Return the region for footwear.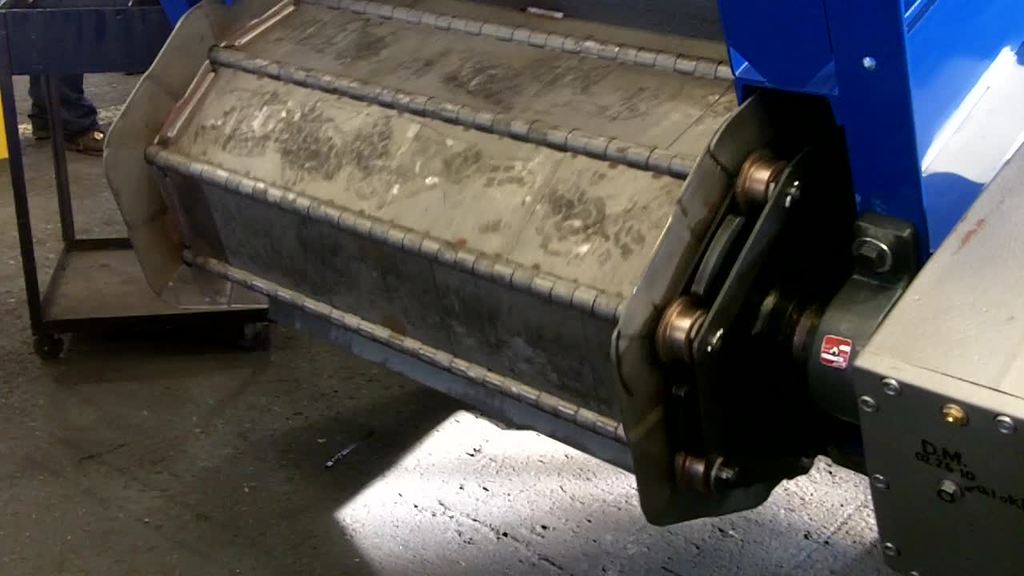
<bbox>66, 125, 105, 159</bbox>.
